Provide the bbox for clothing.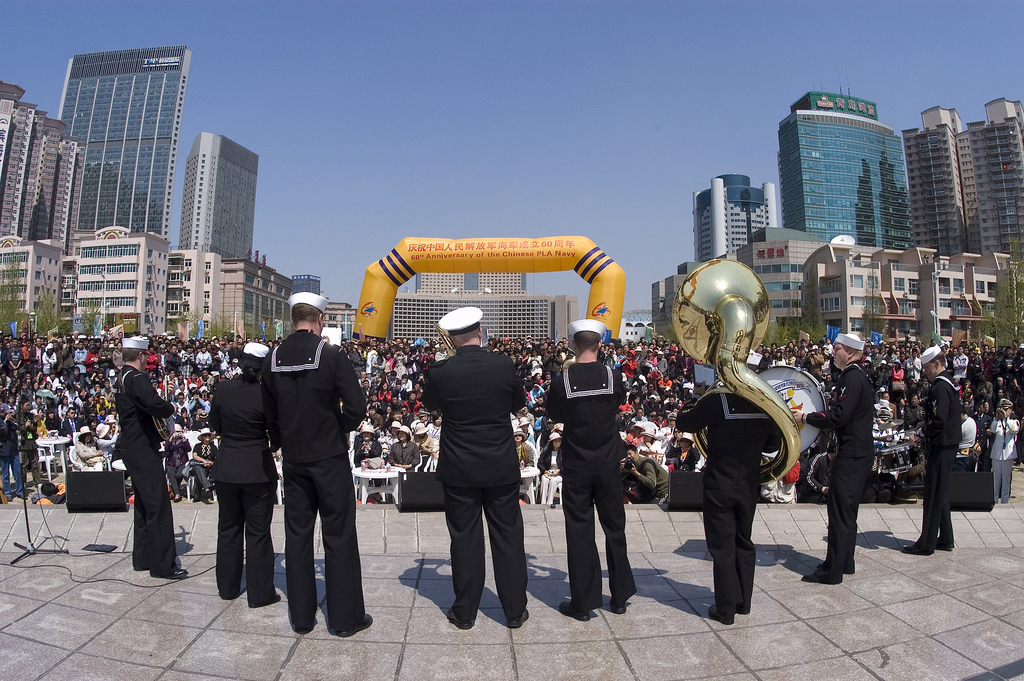
807:354:876:576.
